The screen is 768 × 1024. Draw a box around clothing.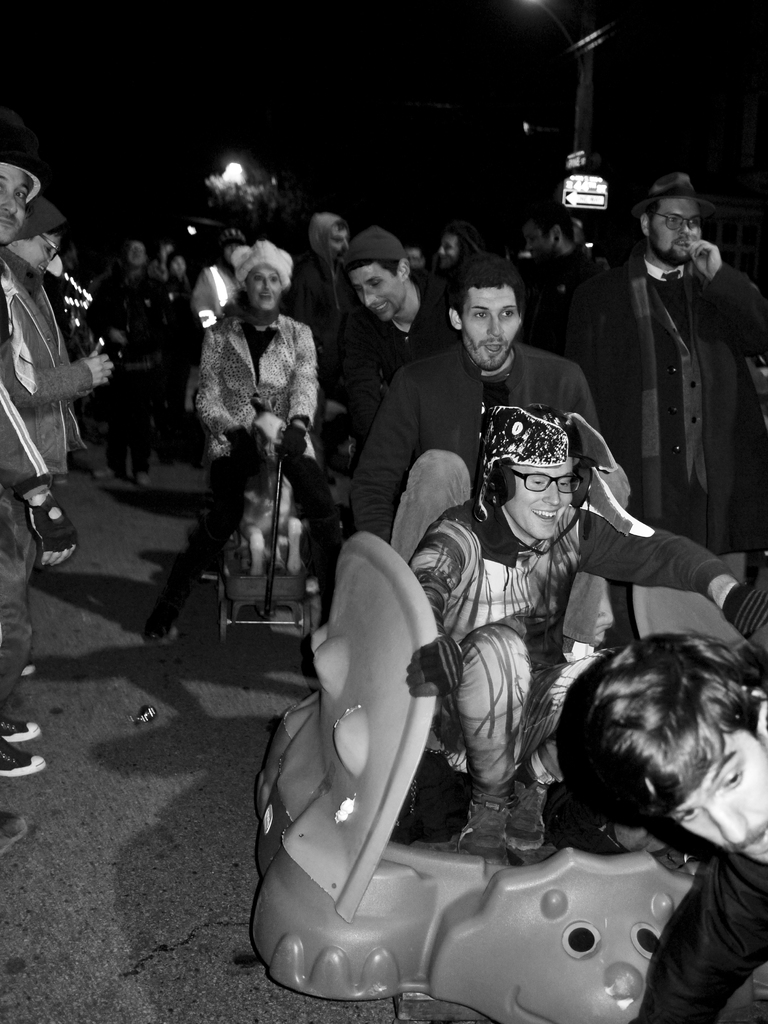
182, 298, 339, 591.
